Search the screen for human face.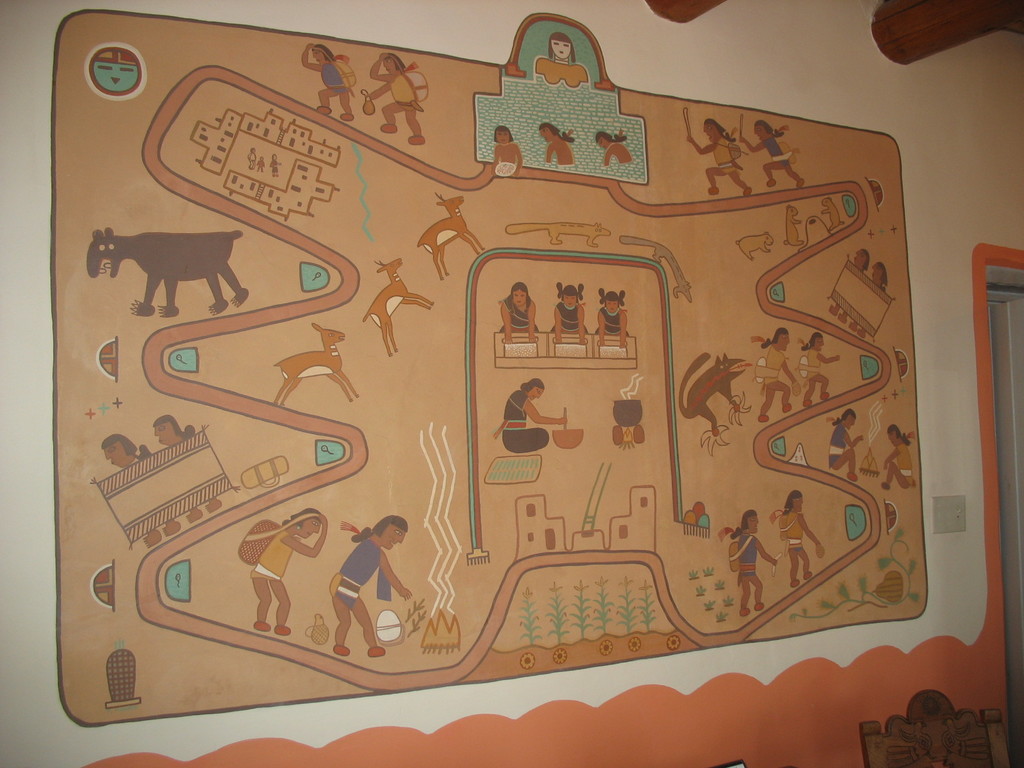
Found at 381/58/396/68.
